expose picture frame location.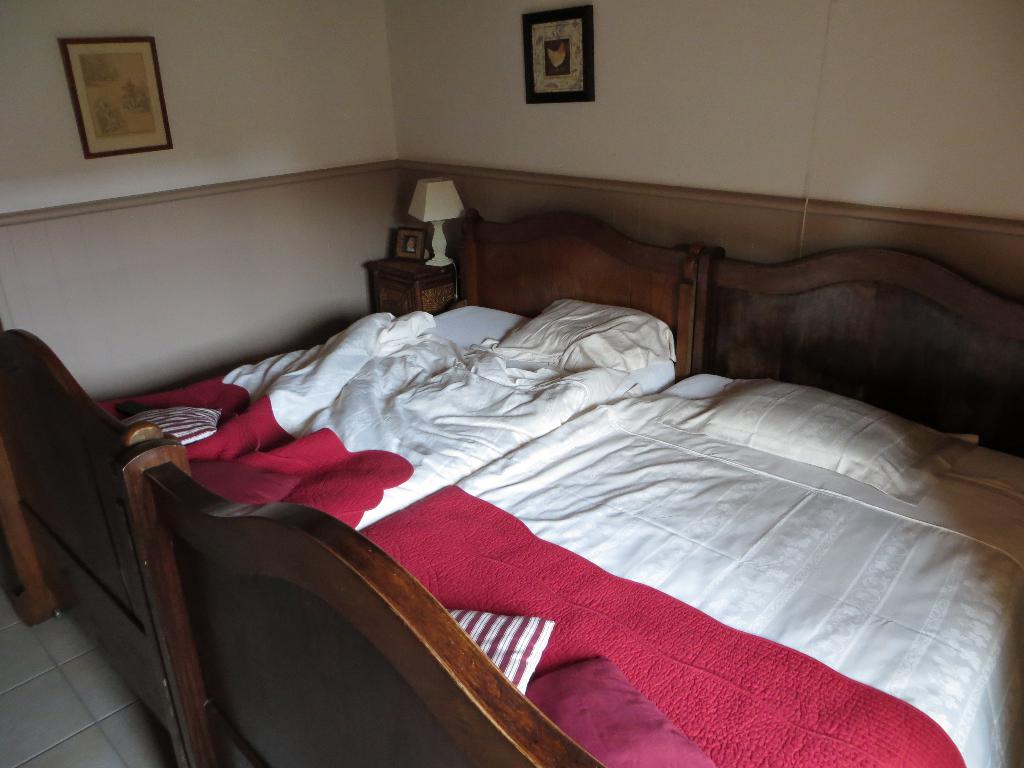
Exposed at {"left": 54, "top": 27, "right": 175, "bottom": 161}.
